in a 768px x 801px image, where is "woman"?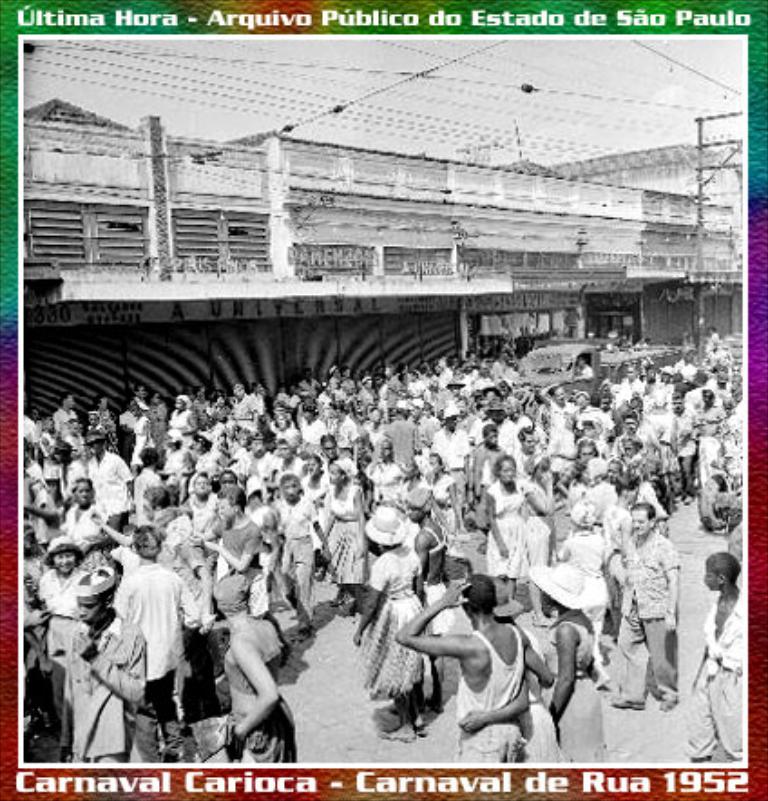
<box>36,536,109,752</box>.
